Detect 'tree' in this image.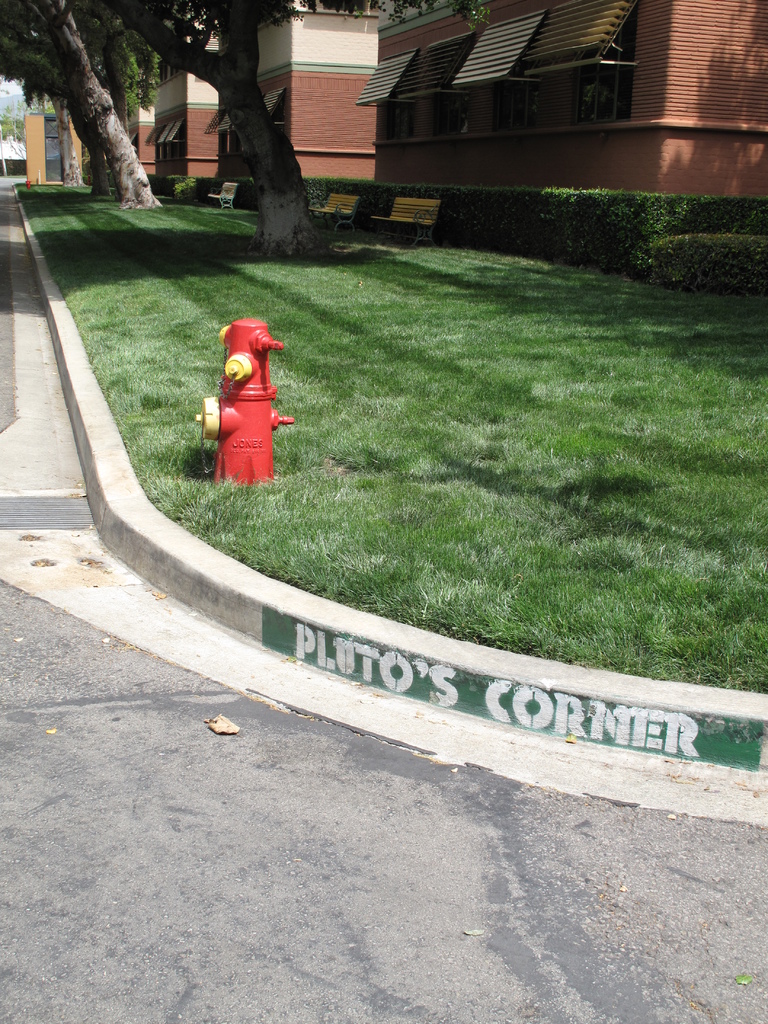
Detection: BBox(101, 0, 440, 259).
